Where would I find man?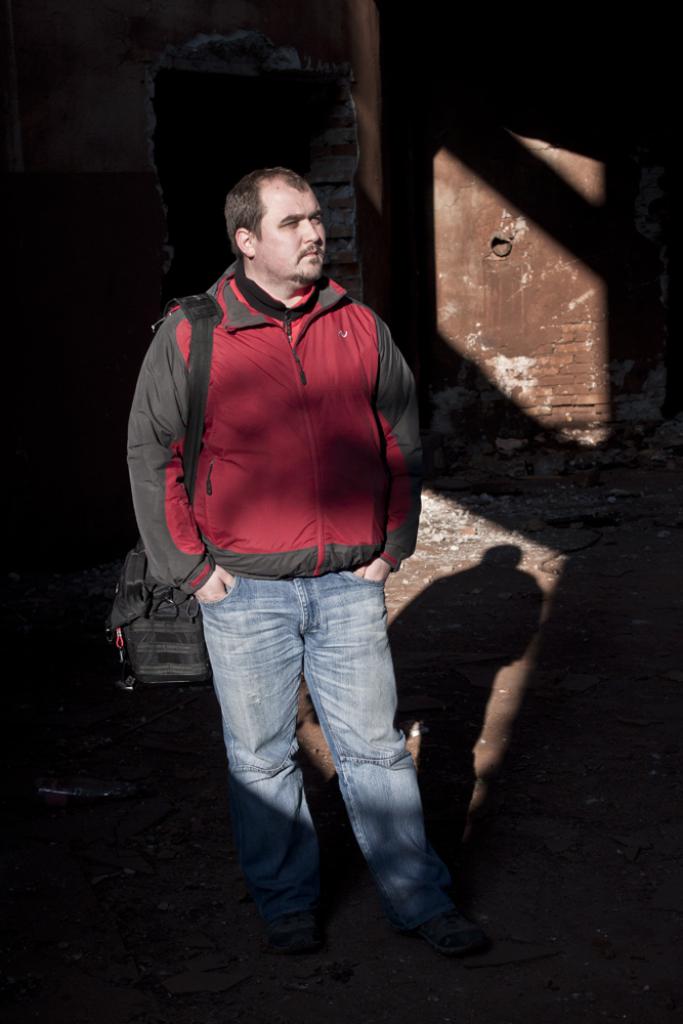
At rect(119, 162, 452, 923).
